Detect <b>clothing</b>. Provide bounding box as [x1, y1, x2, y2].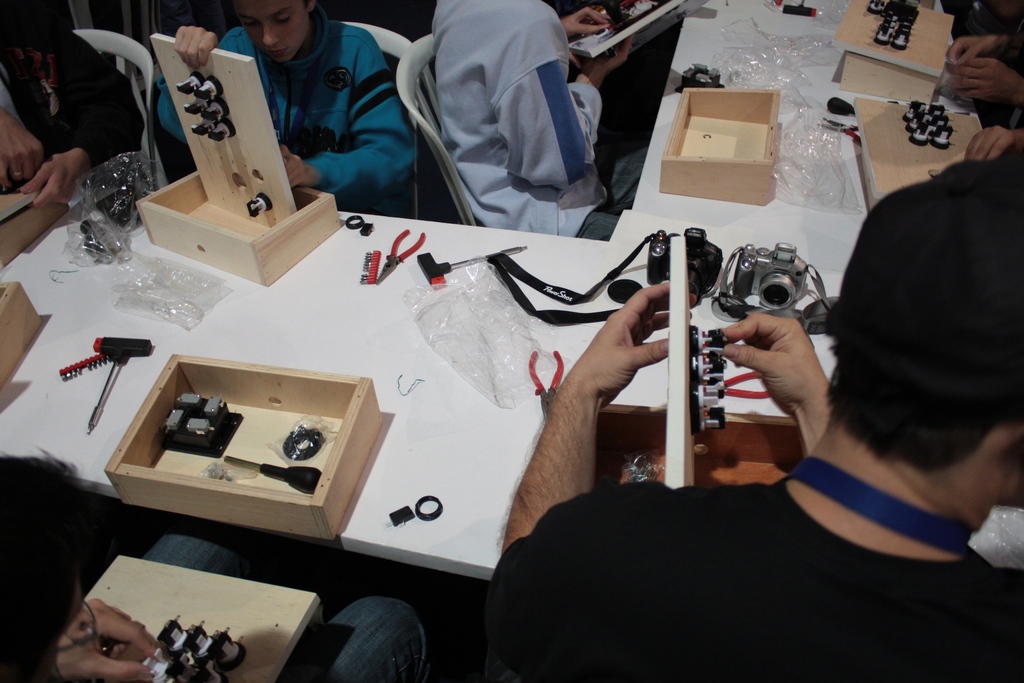
[155, 4, 424, 210].
